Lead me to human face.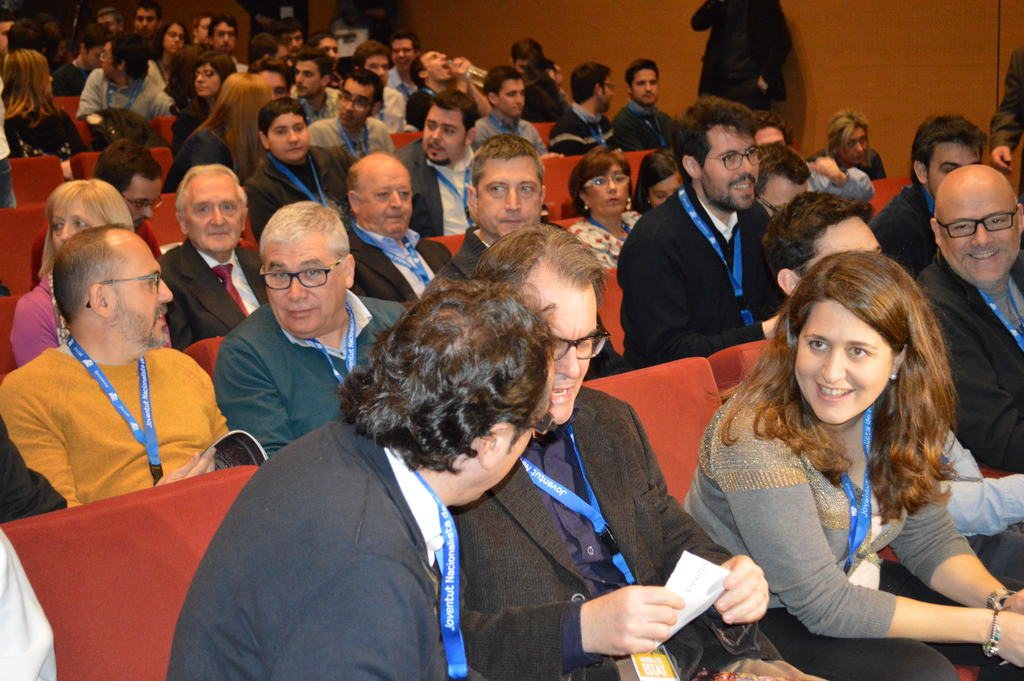
Lead to [x1=655, y1=172, x2=678, y2=208].
